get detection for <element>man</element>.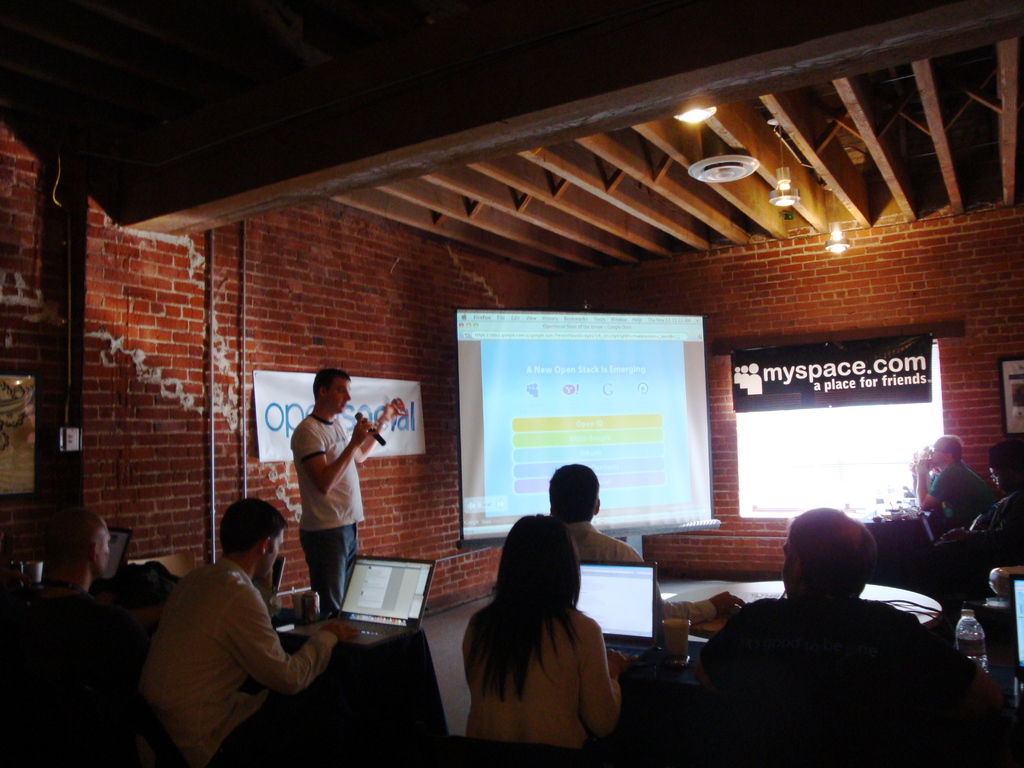
Detection: (129, 497, 365, 767).
